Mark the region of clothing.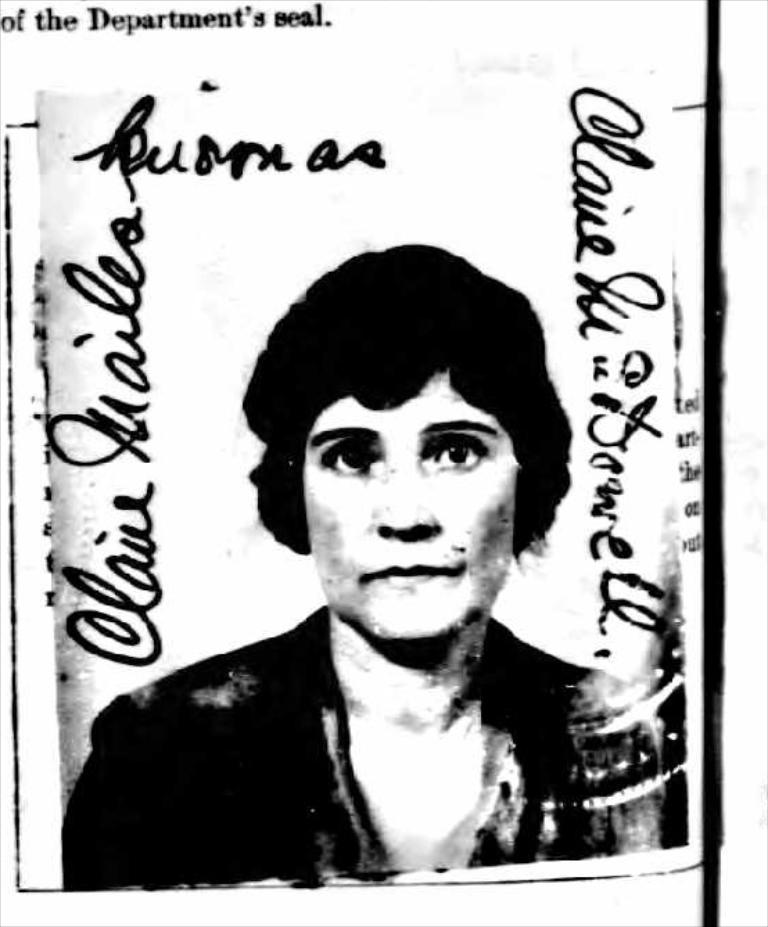
Region: [65, 600, 670, 887].
